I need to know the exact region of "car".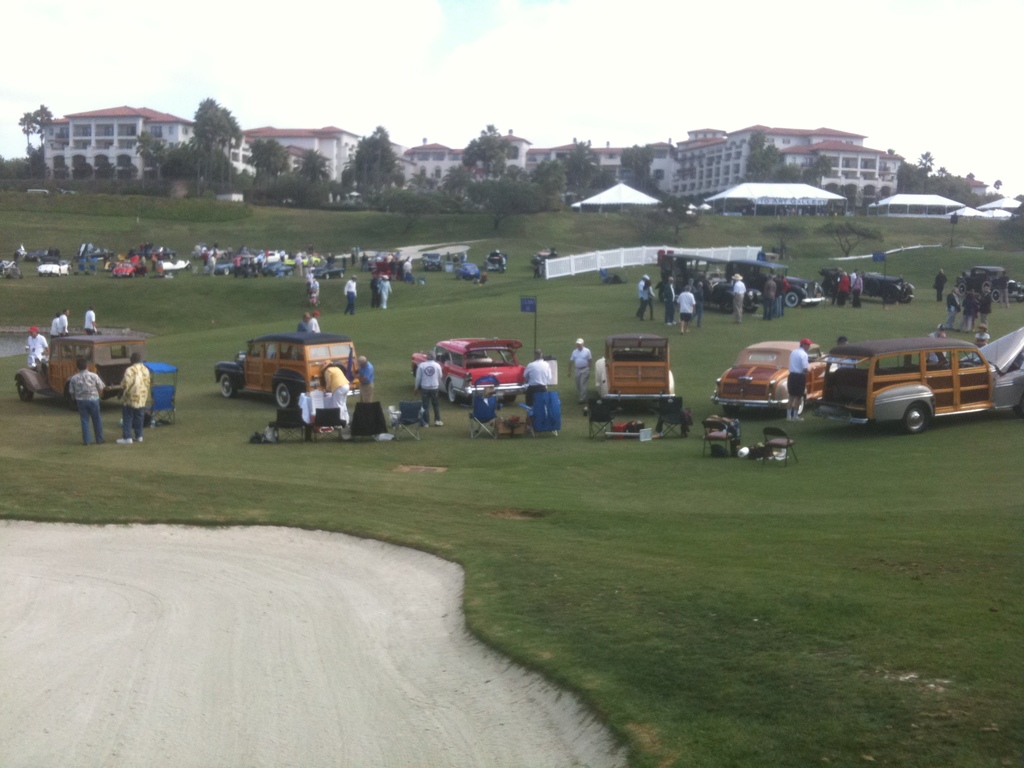
Region: <region>410, 337, 541, 410</region>.
